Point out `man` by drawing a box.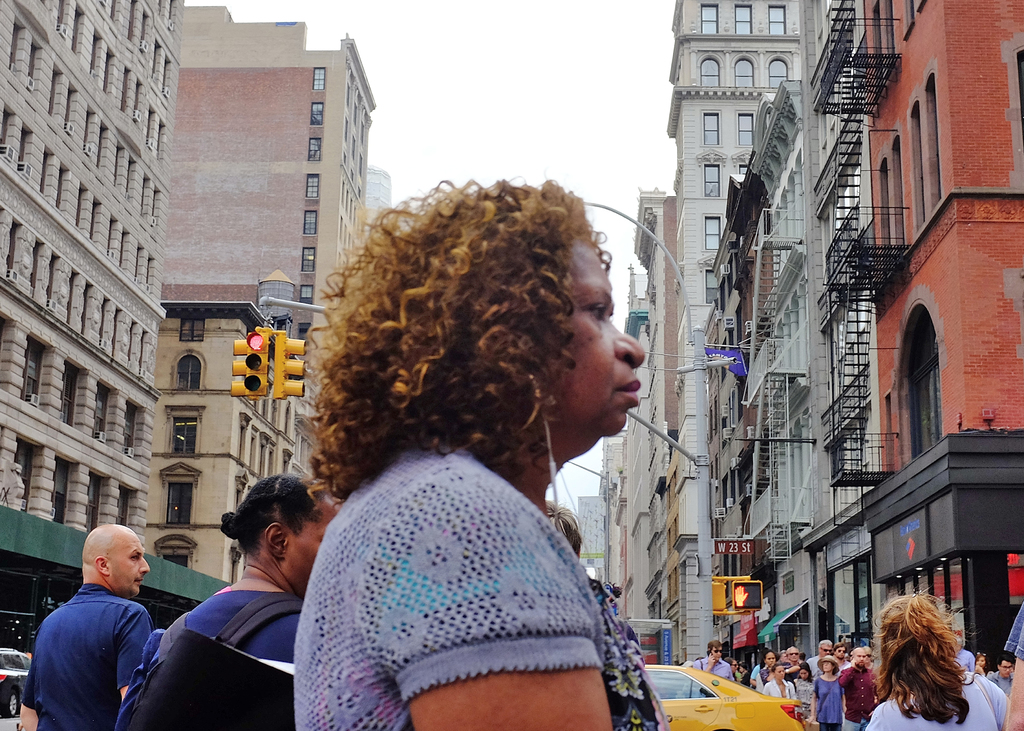
{"x1": 803, "y1": 634, "x2": 840, "y2": 679}.
